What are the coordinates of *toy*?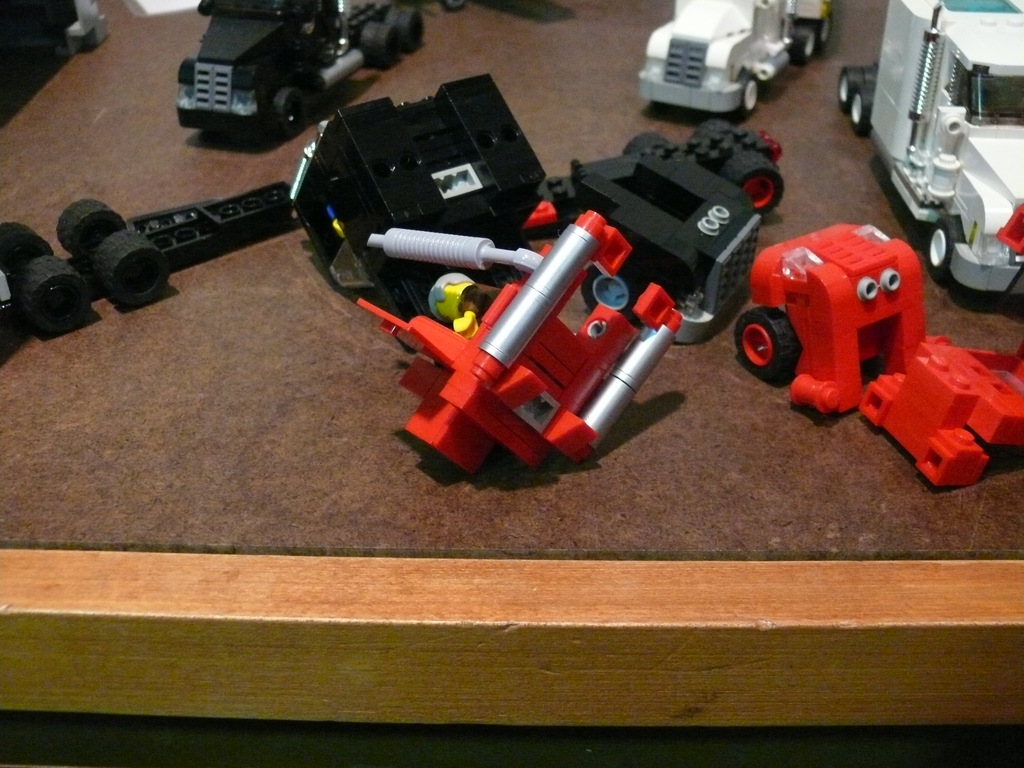
(x1=0, y1=180, x2=296, y2=330).
